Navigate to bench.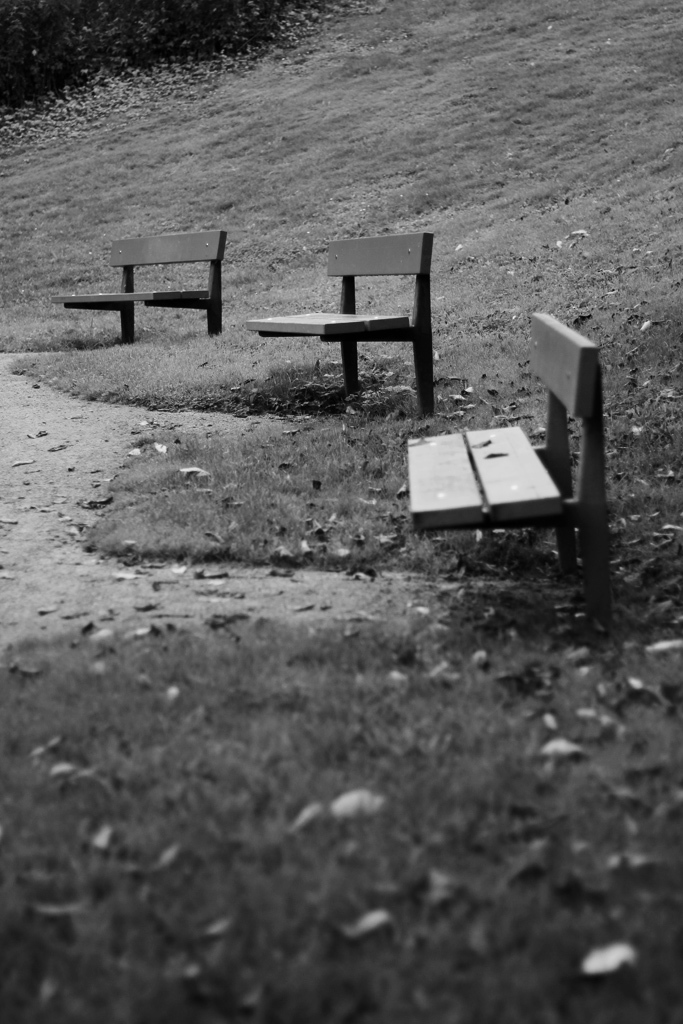
Navigation target: Rect(402, 312, 615, 636).
